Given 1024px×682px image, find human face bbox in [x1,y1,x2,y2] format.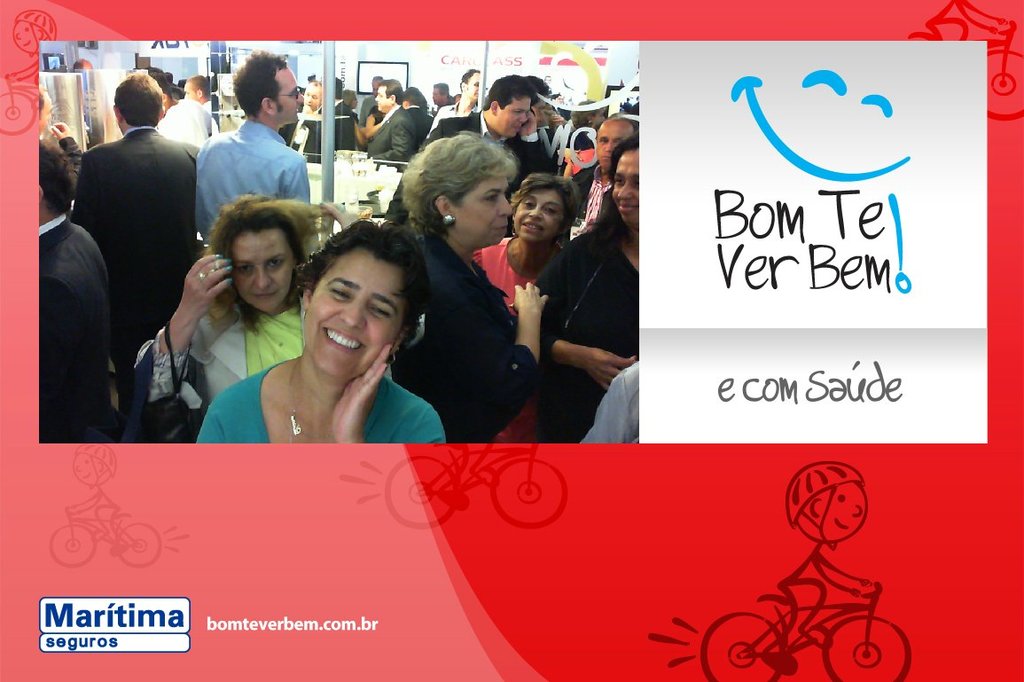
[597,126,631,172].
